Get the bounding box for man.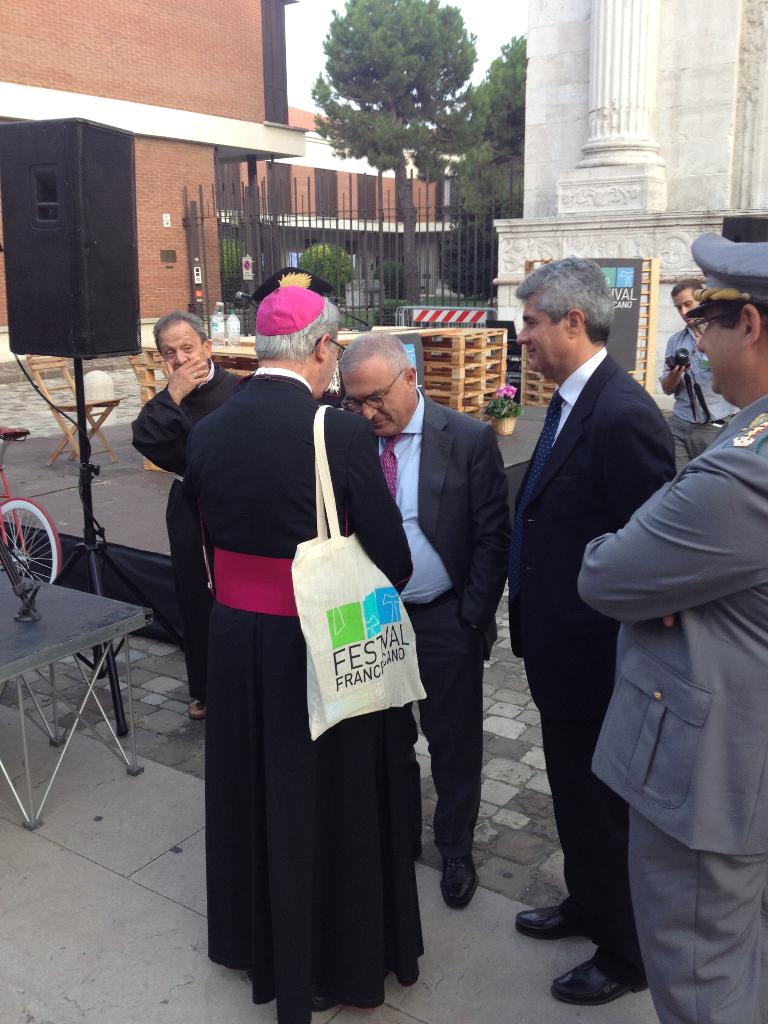
select_region(338, 330, 513, 910).
